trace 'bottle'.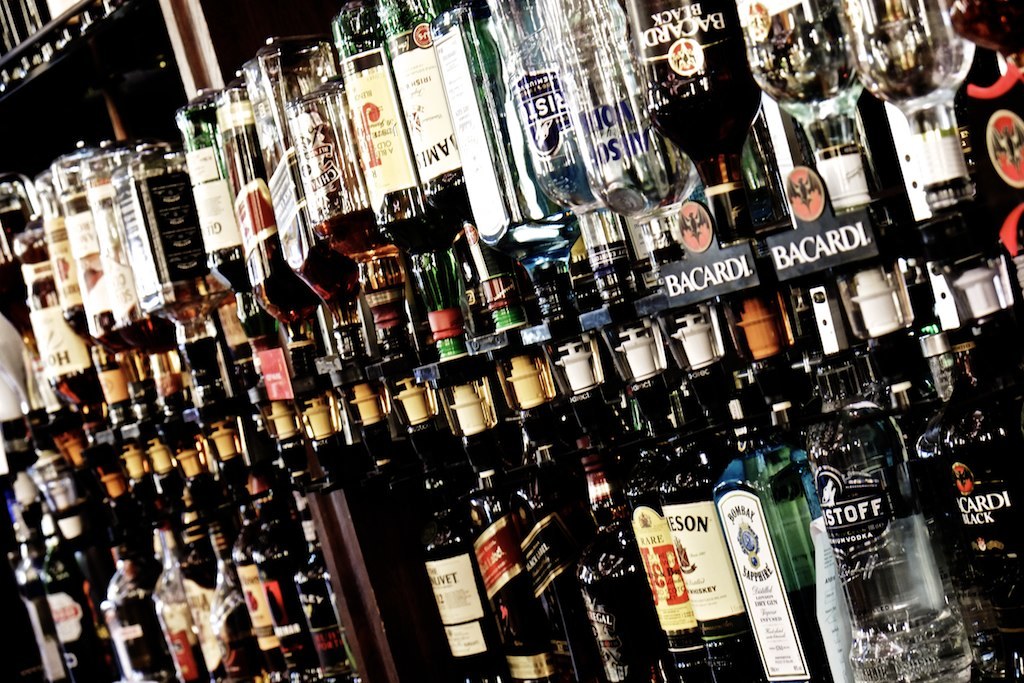
Traced to [x1=268, y1=32, x2=415, y2=362].
